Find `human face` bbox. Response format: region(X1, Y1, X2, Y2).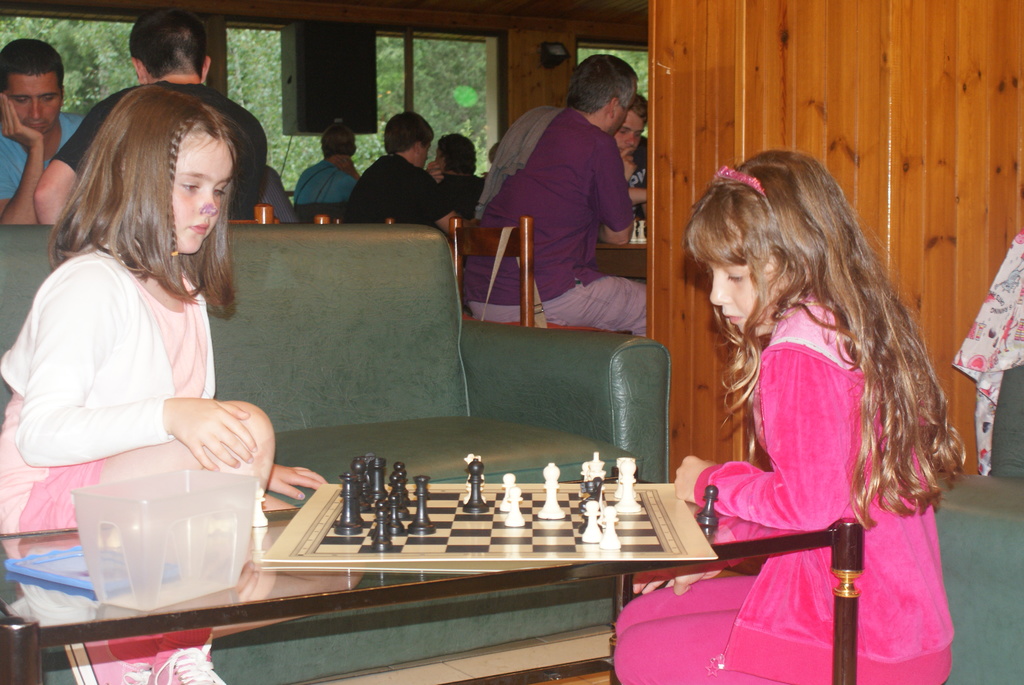
region(170, 131, 232, 258).
